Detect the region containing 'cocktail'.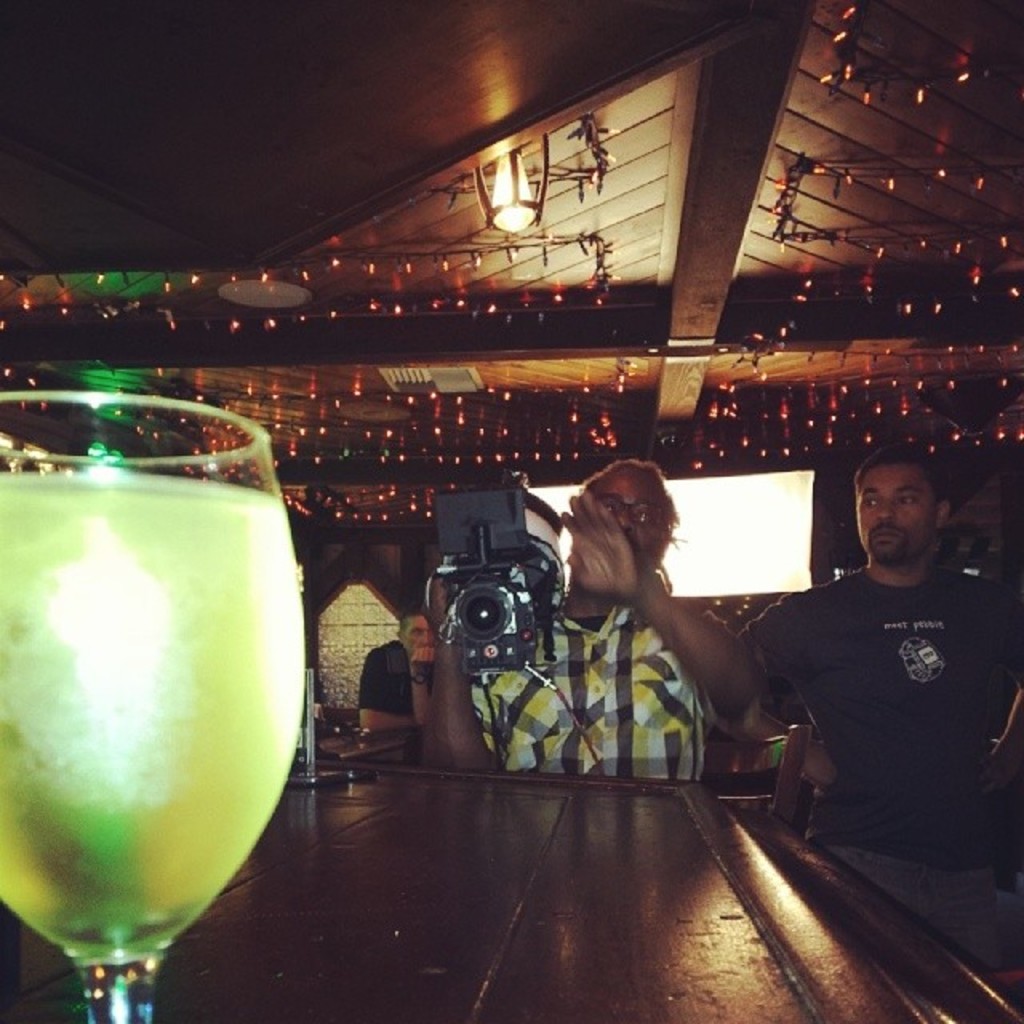
0:394:307:1022.
